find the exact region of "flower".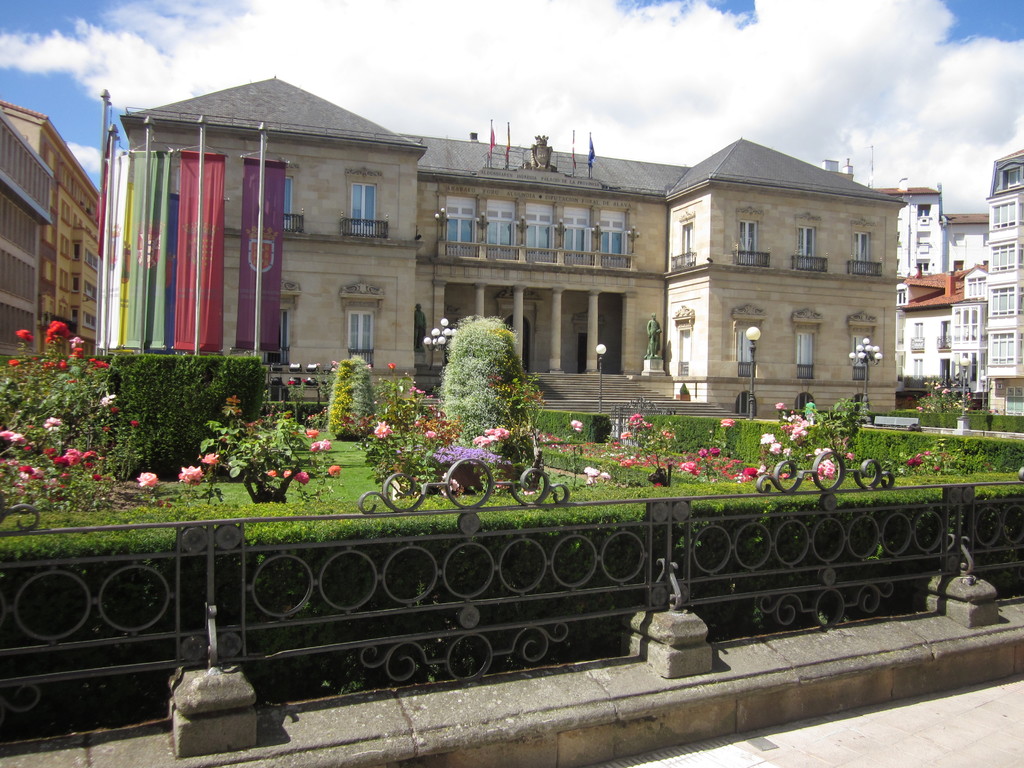
Exact region: x1=331 y1=366 x2=336 y2=371.
